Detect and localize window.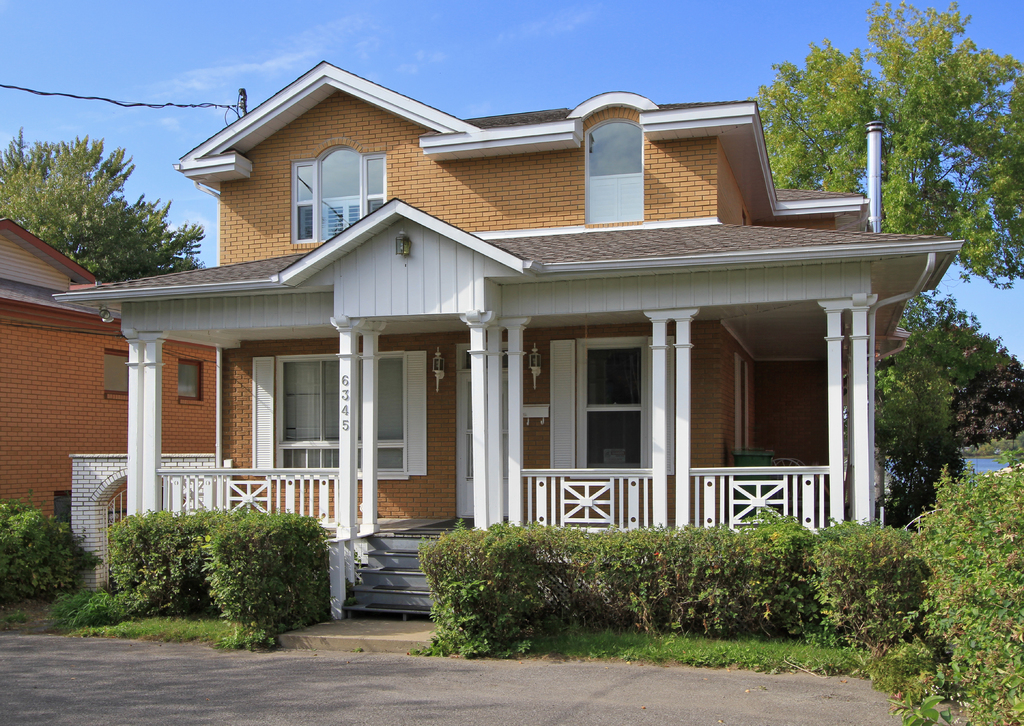
Localized at (181,359,204,401).
